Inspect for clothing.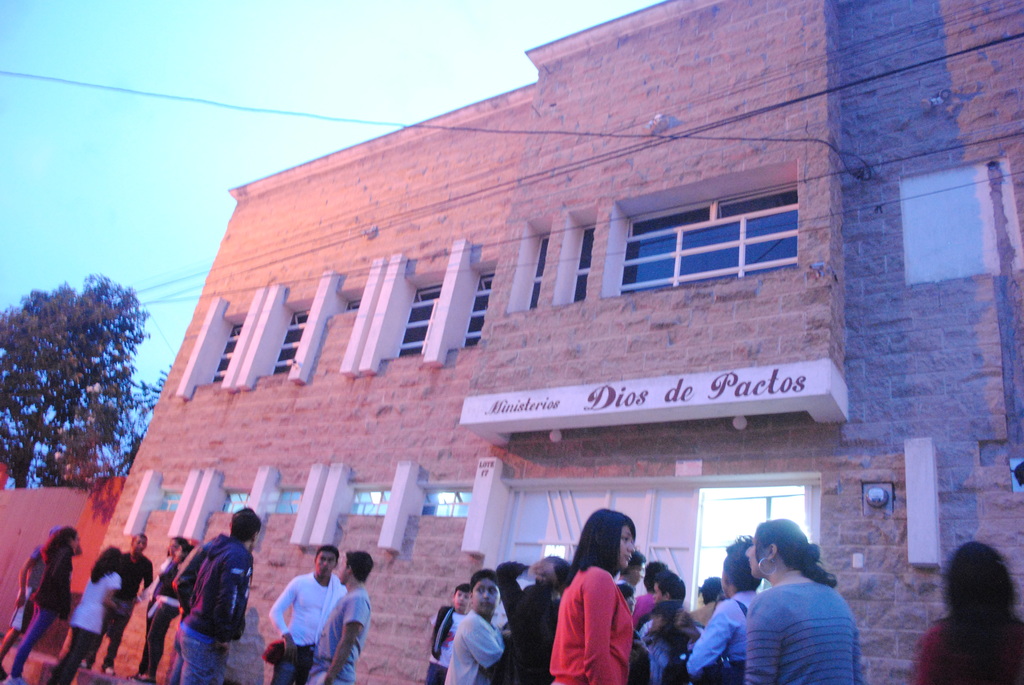
Inspection: locate(899, 628, 1023, 684).
